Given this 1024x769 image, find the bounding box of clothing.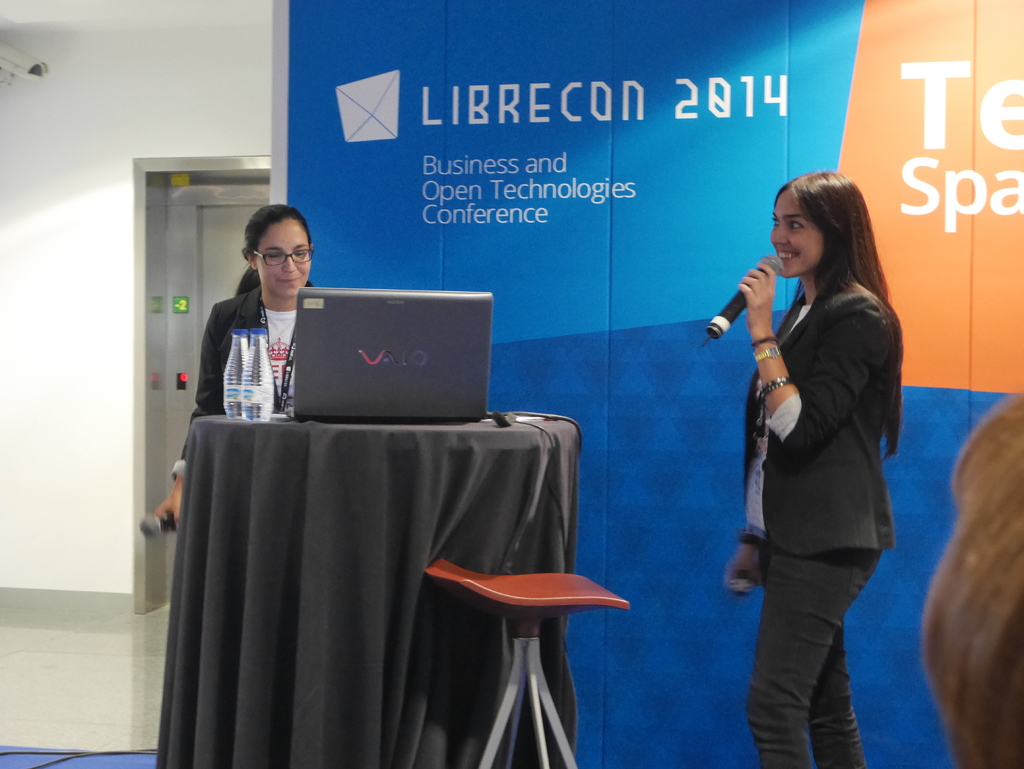
(166, 291, 301, 473).
